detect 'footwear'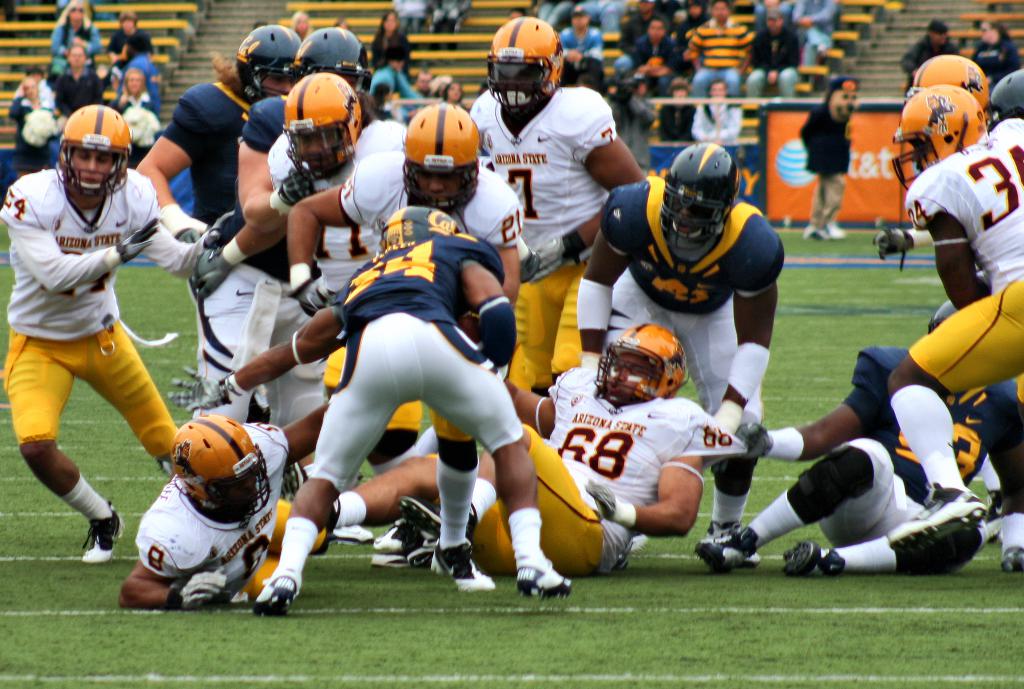
box=[244, 394, 268, 423]
